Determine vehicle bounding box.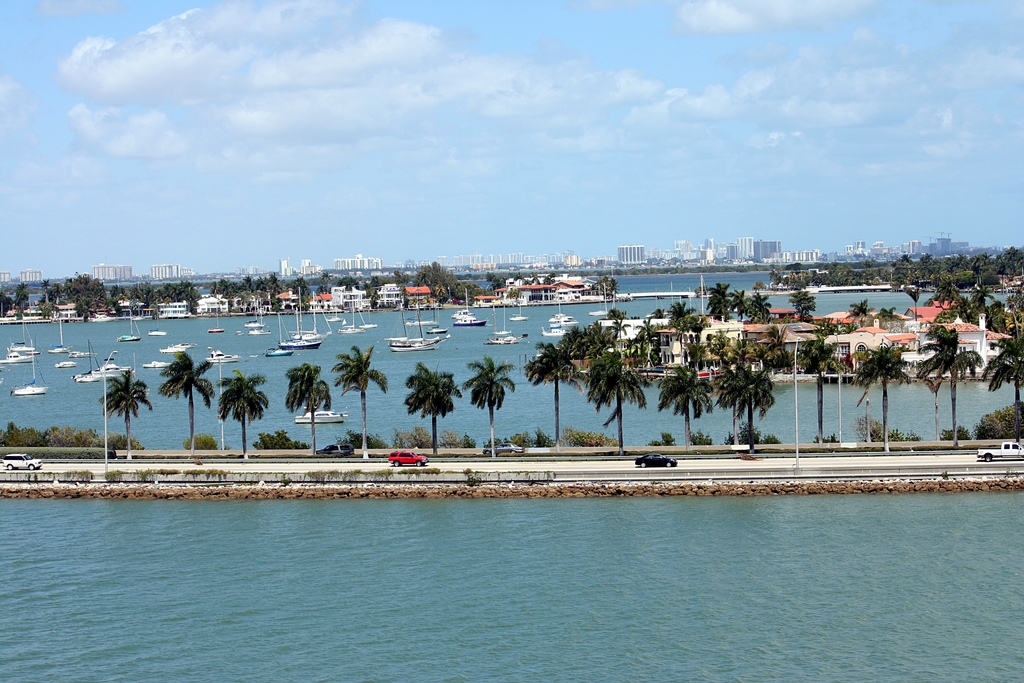
Determined: x1=72, y1=339, x2=136, y2=384.
